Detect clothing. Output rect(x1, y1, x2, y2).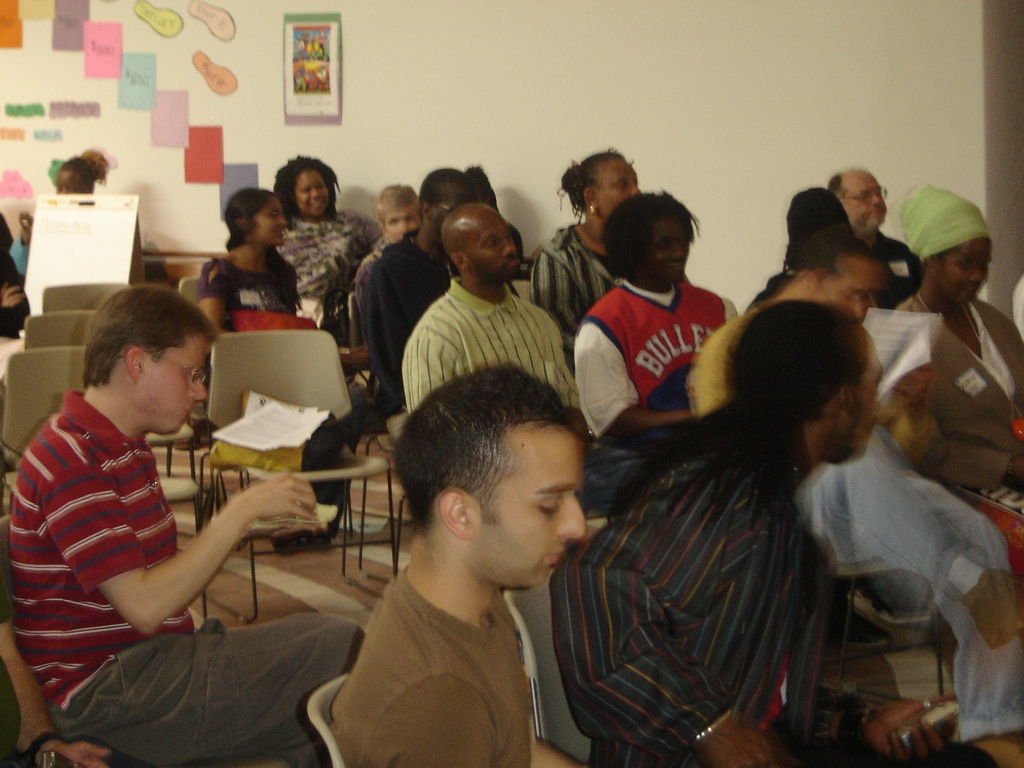
rect(529, 218, 620, 343).
